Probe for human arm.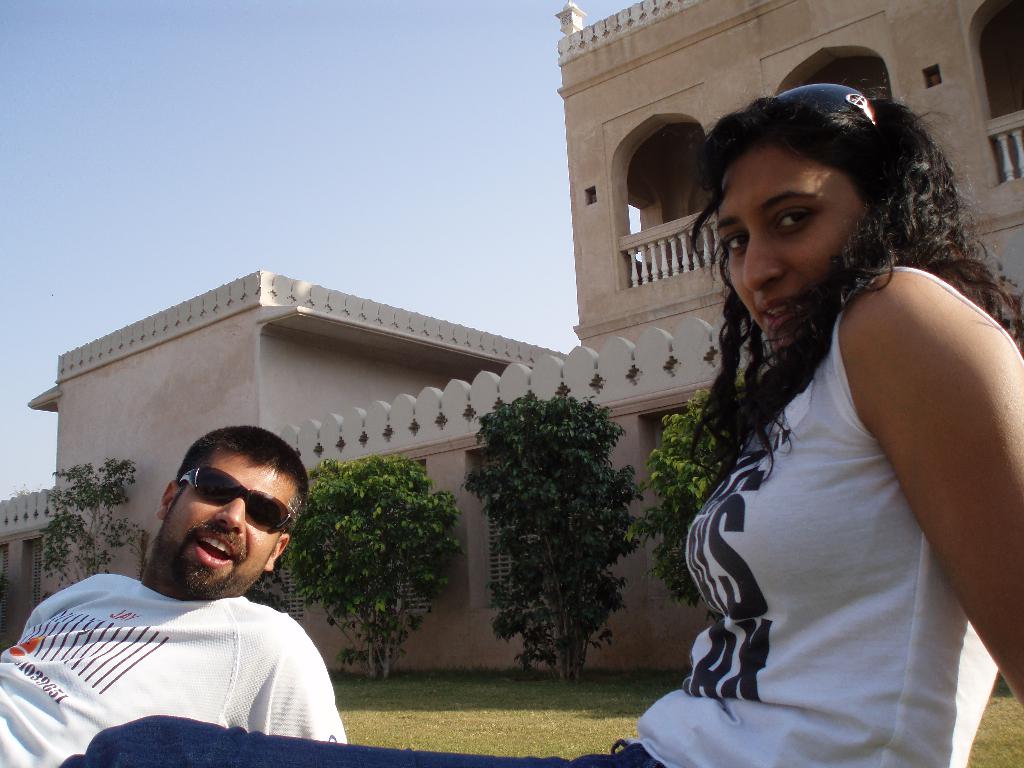
Probe result: 867/274/997/670.
